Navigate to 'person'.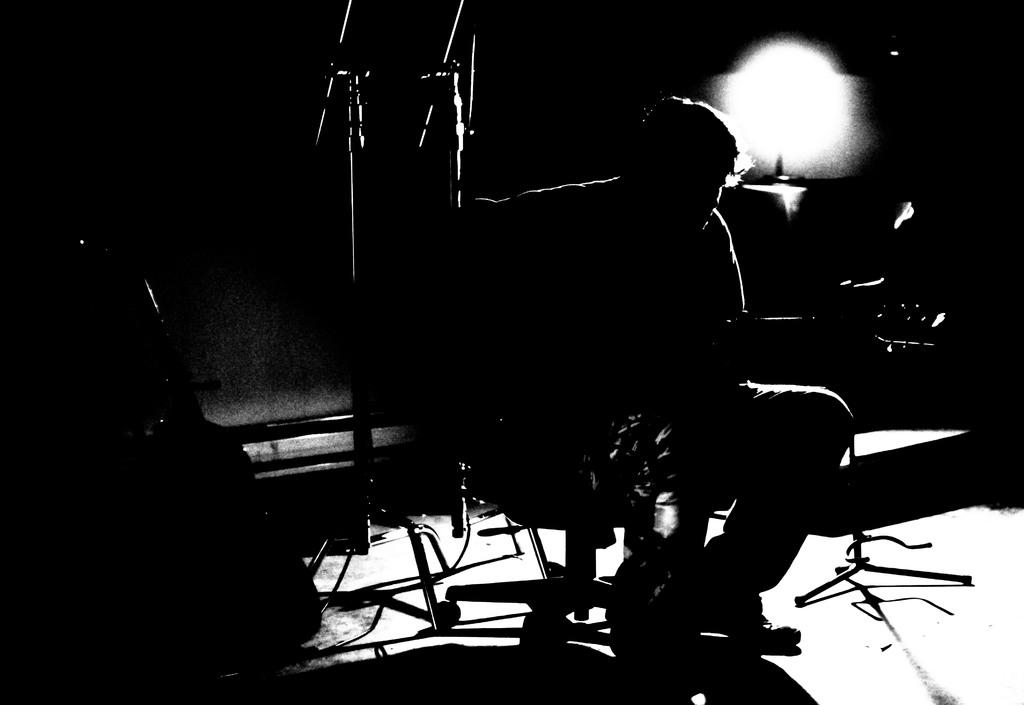
Navigation target: 484/90/856/672.
